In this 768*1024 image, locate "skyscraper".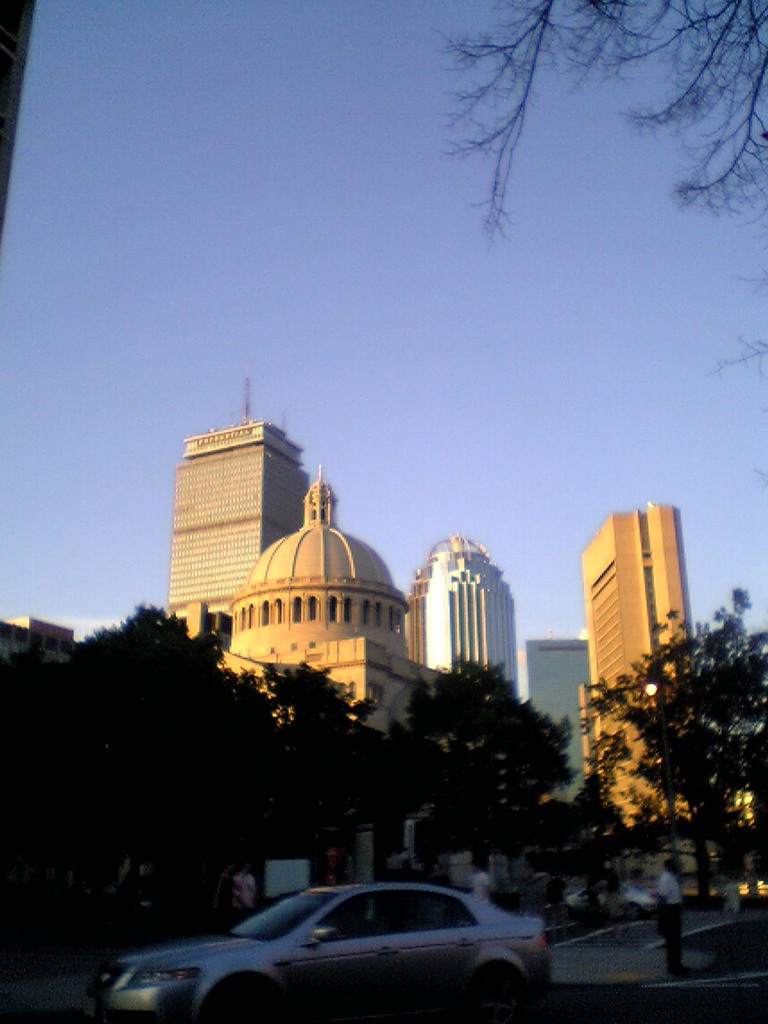
Bounding box: l=159, t=394, r=310, b=655.
